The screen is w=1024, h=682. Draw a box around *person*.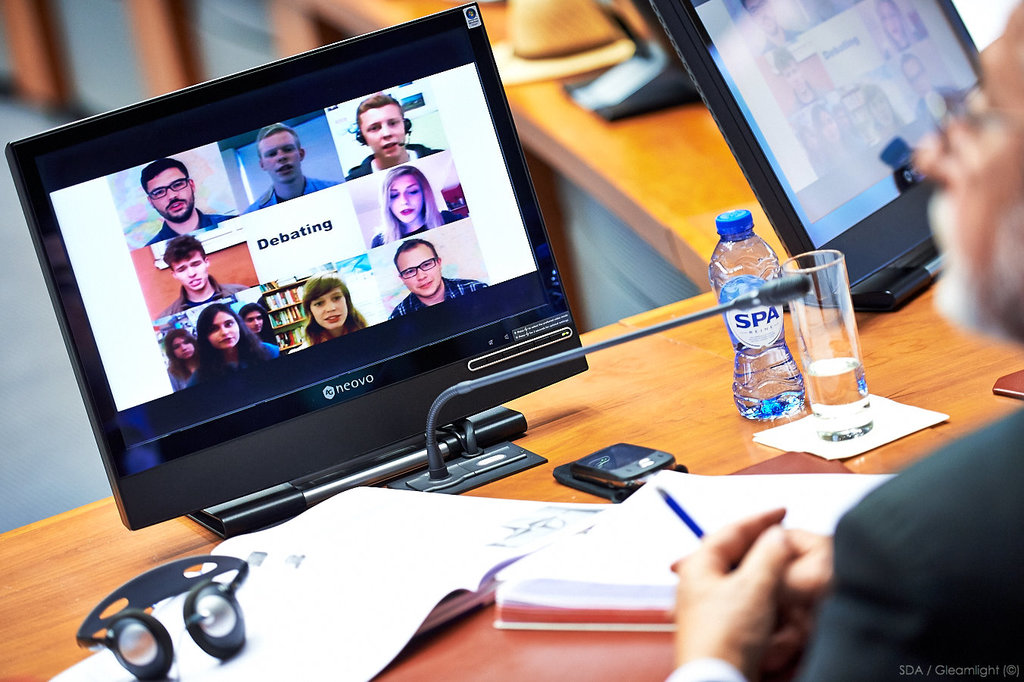
x1=389, y1=239, x2=490, y2=314.
